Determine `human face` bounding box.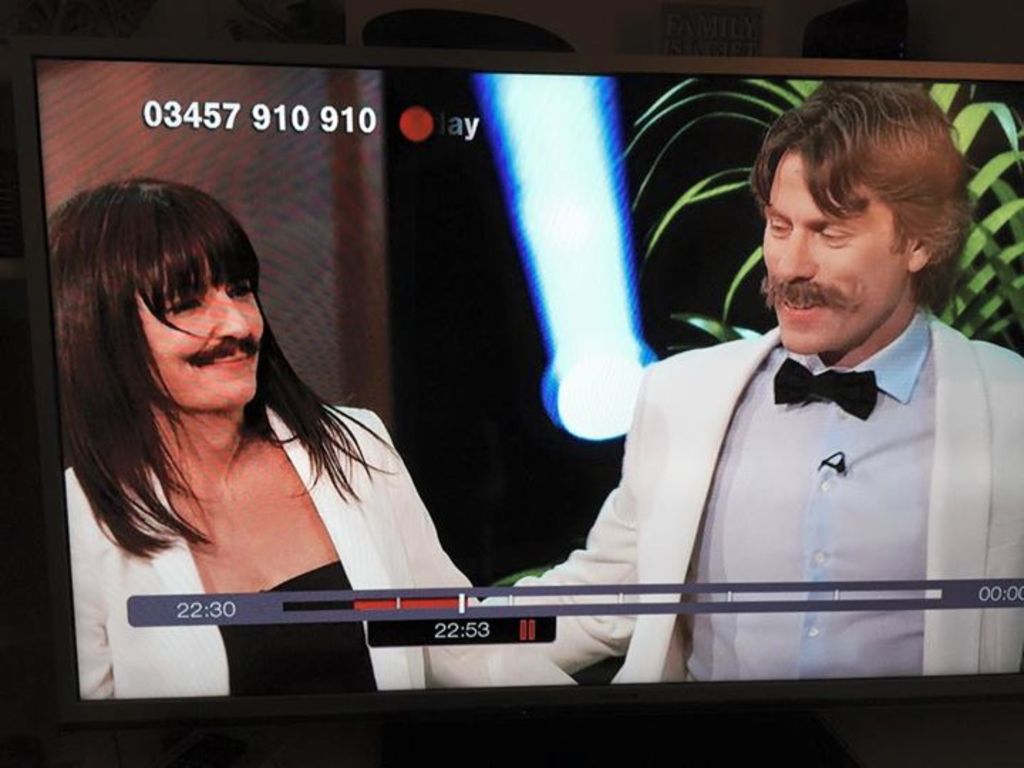
Determined: select_region(761, 146, 912, 356).
